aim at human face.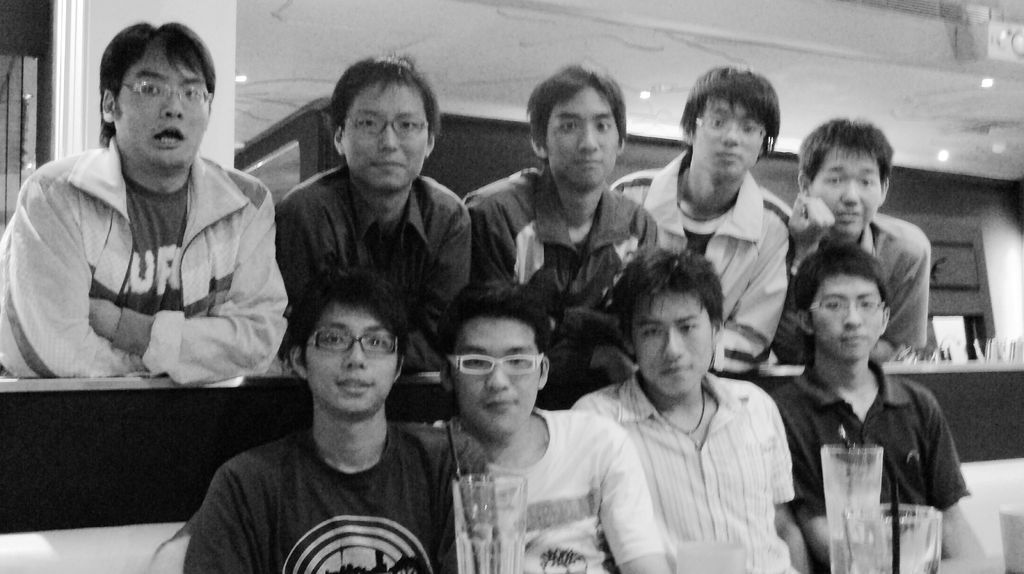
Aimed at [left=339, top=78, right=436, bottom=197].
